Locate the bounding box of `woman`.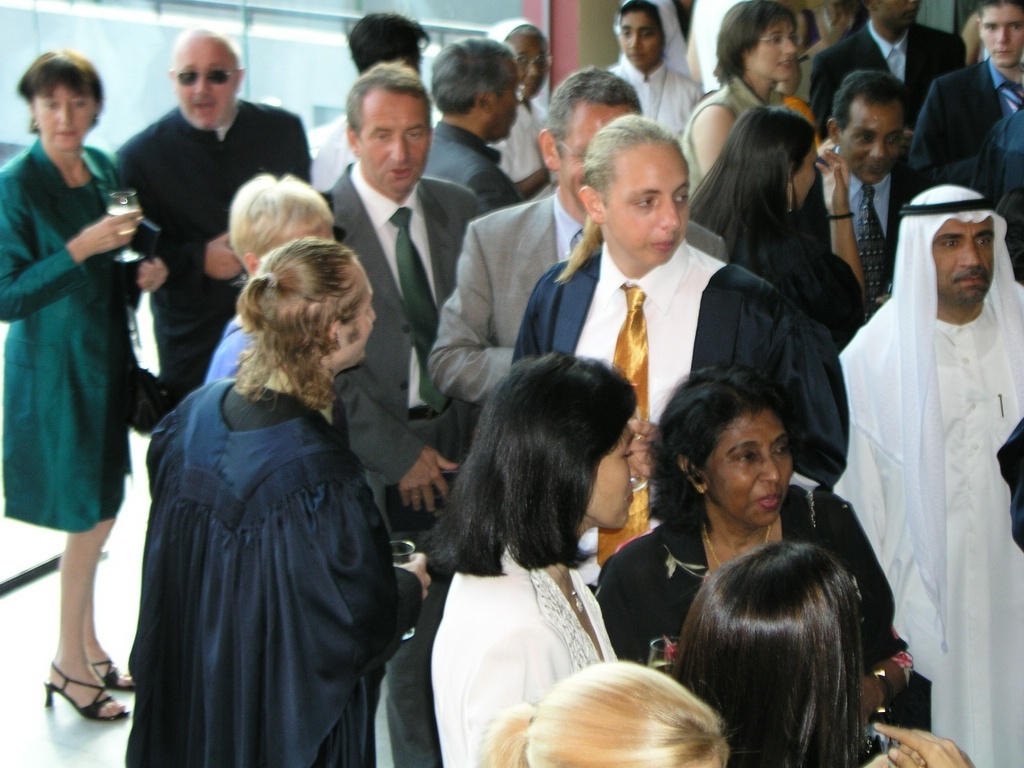
Bounding box: box(0, 47, 165, 721).
